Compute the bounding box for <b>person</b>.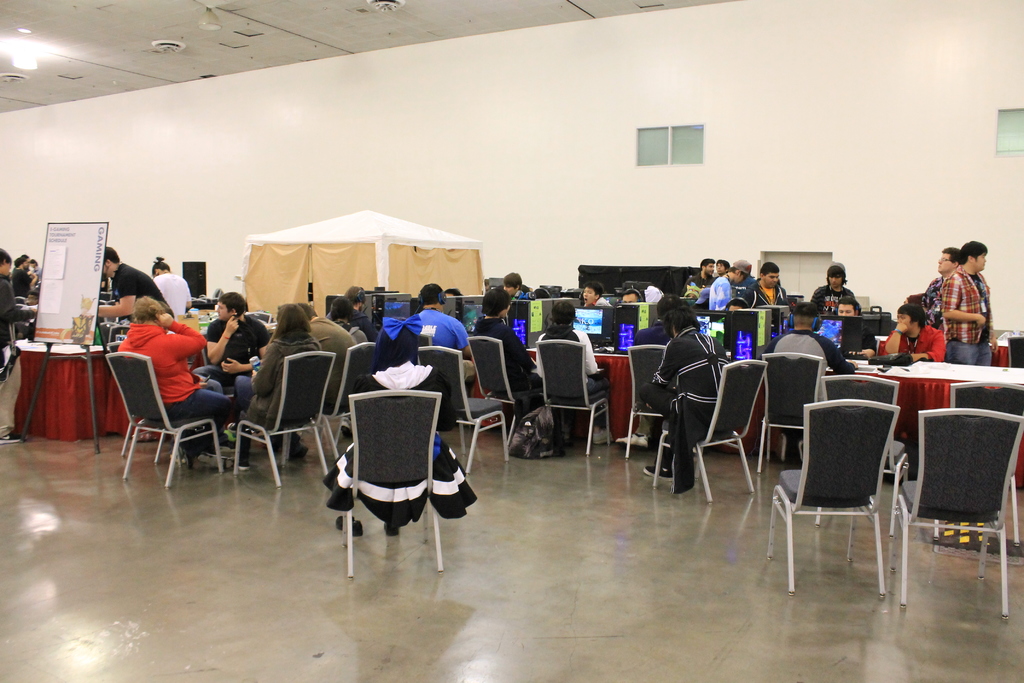
<box>95,249,171,318</box>.
